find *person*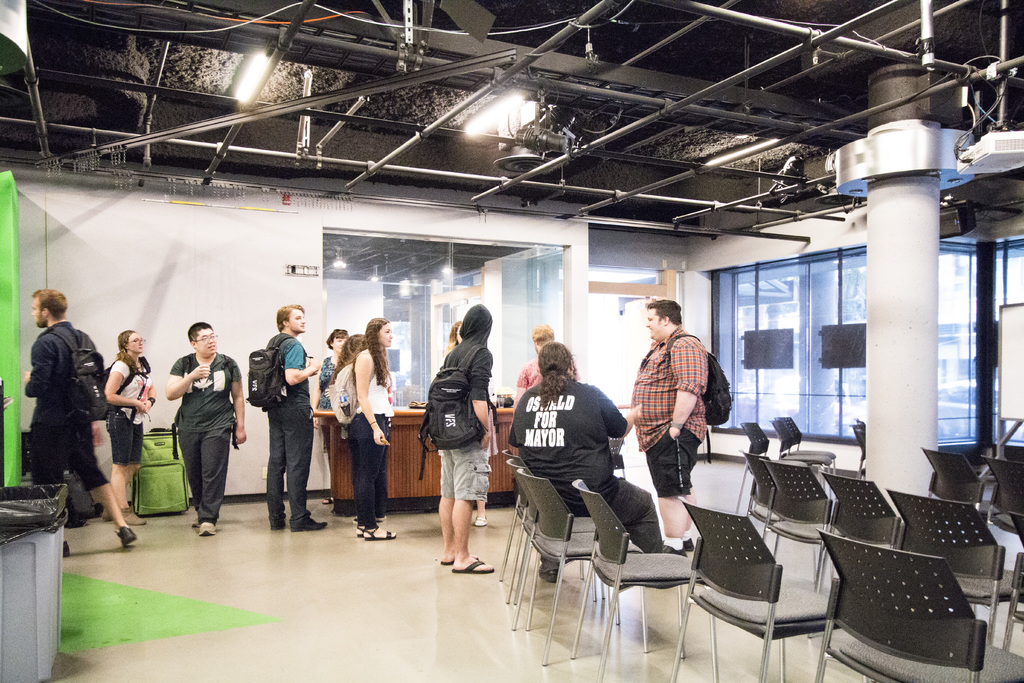
(x1=349, y1=305, x2=394, y2=541)
